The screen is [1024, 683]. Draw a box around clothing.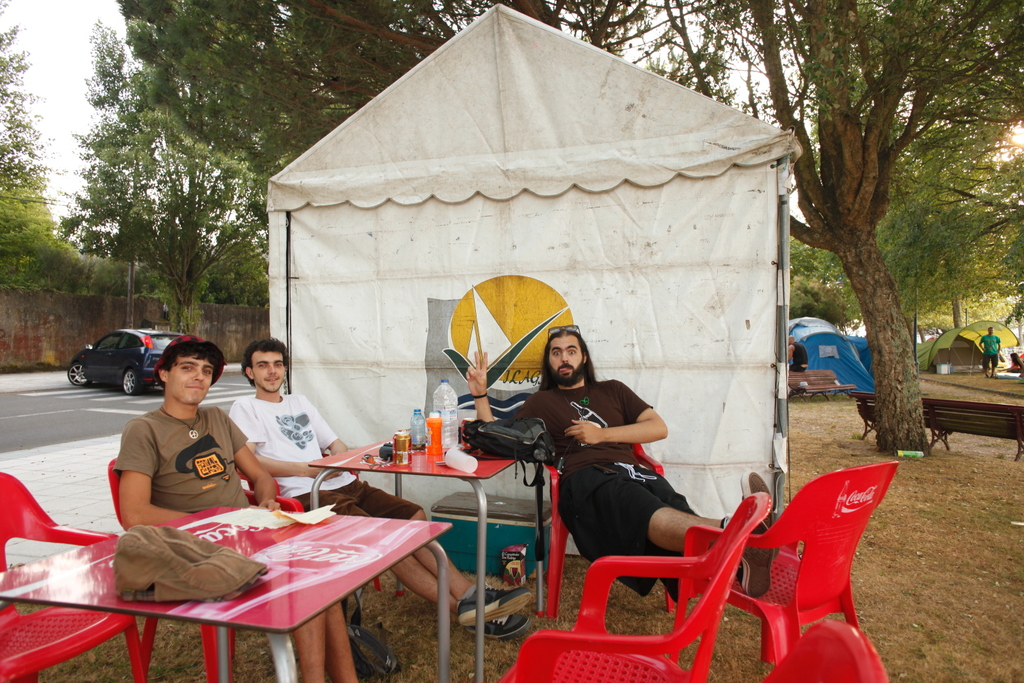
{"x1": 789, "y1": 339, "x2": 809, "y2": 373}.
